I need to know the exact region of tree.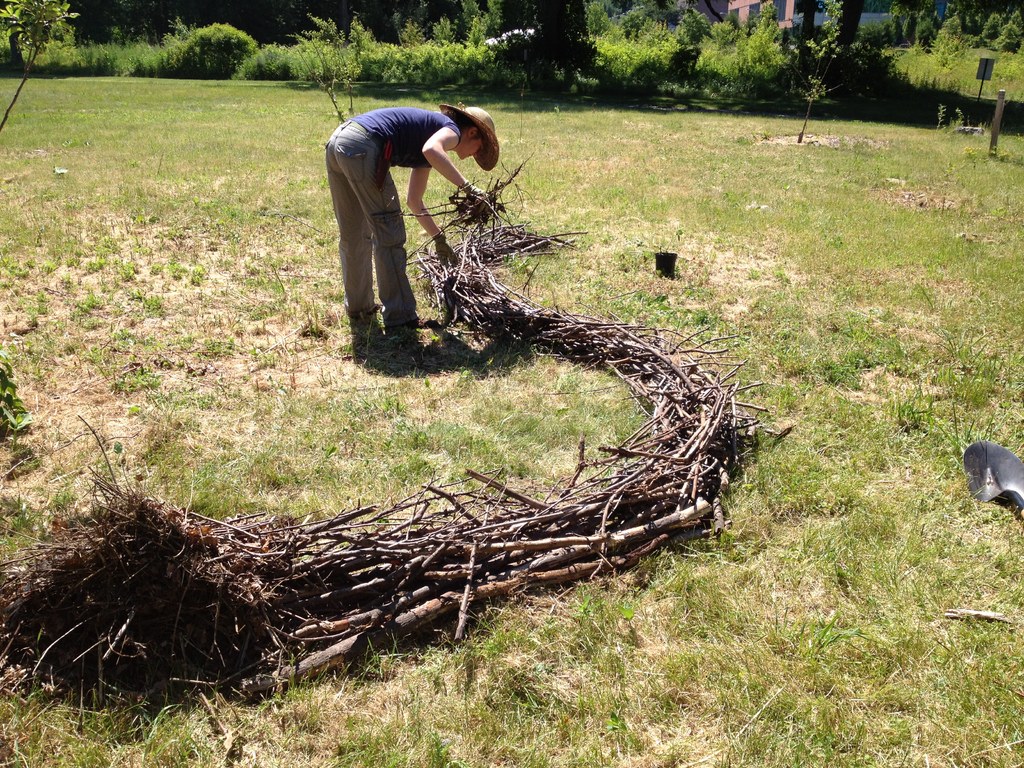
Region: (0, 150, 772, 740).
